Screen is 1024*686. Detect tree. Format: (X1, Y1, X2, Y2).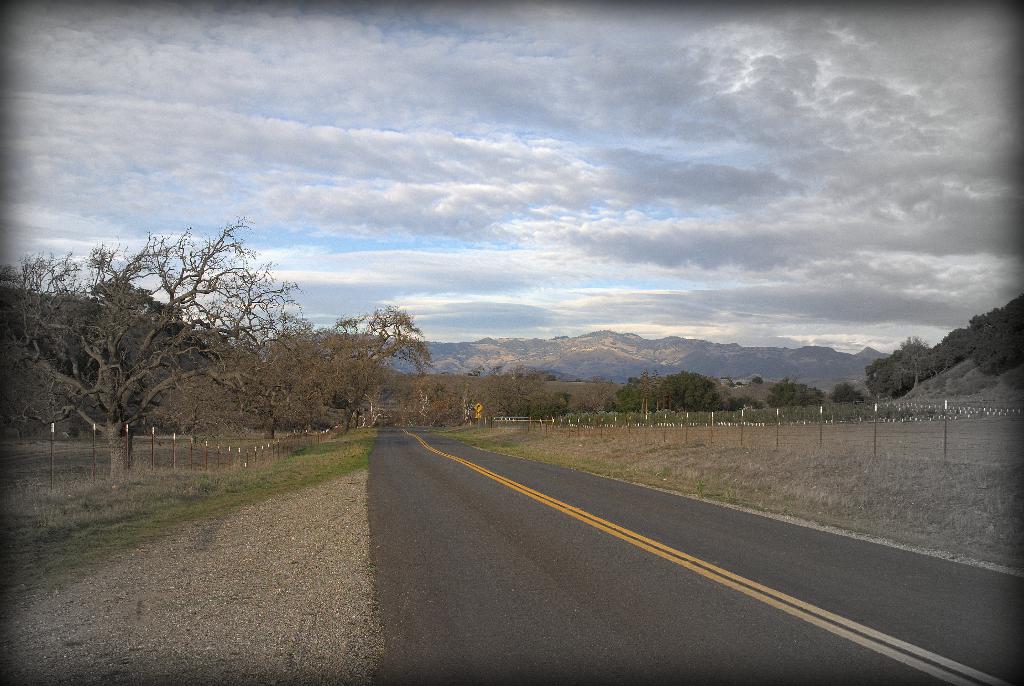
(28, 201, 307, 469).
